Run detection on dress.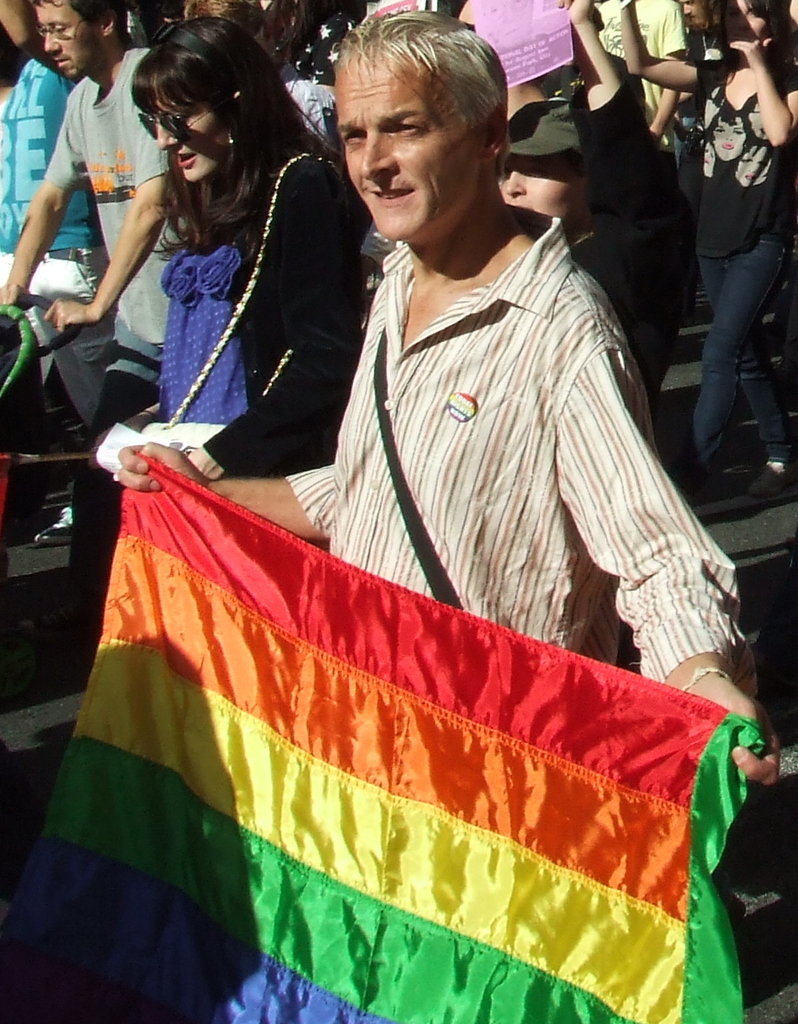
Result: x1=162 y1=244 x2=249 y2=427.
